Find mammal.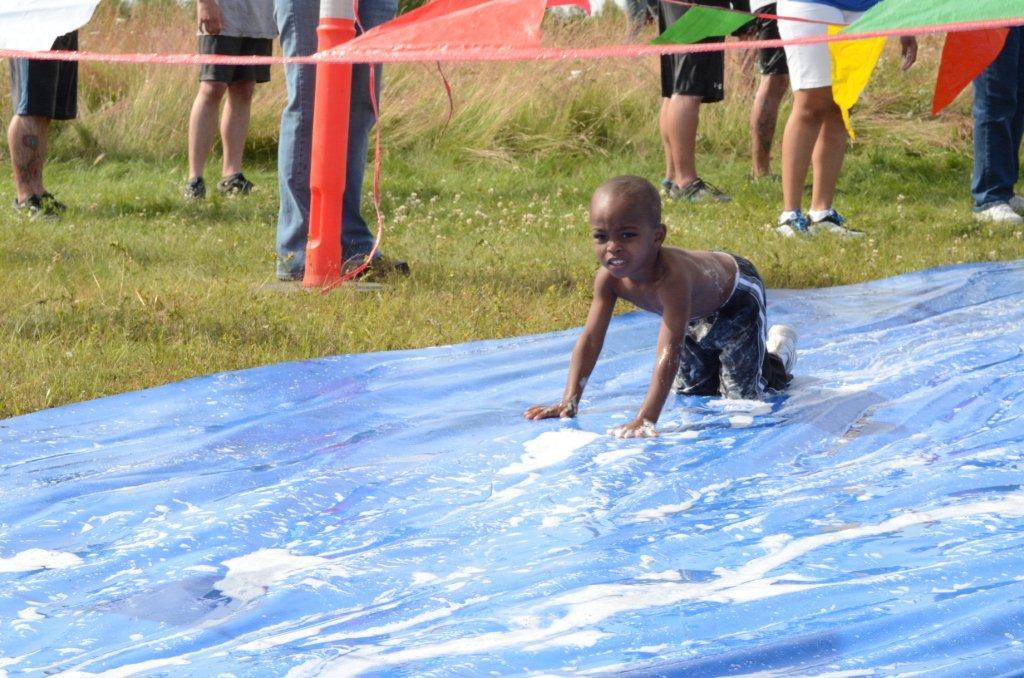
[left=8, top=22, right=81, bottom=211].
